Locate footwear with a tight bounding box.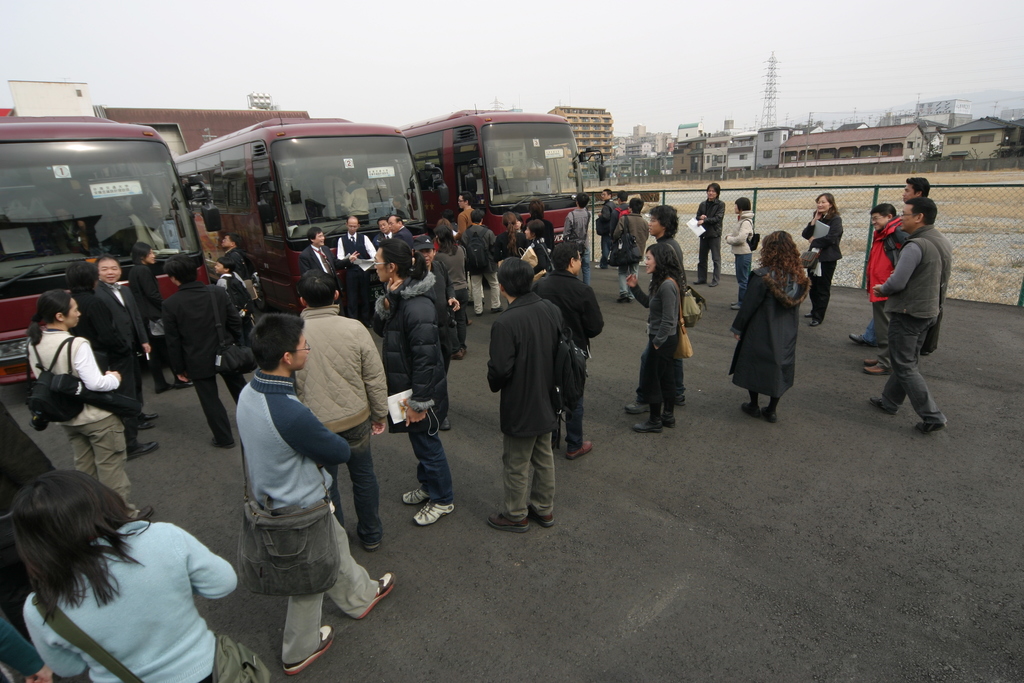
select_region(282, 623, 335, 674).
